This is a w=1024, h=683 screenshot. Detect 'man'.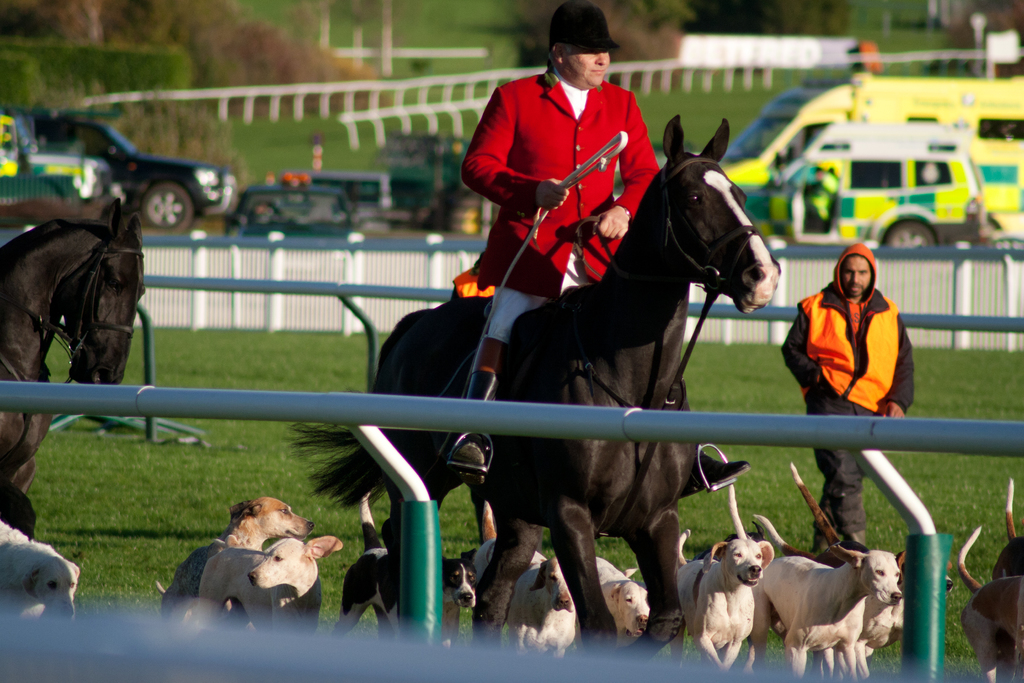
x1=781 y1=244 x2=915 y2=547.
